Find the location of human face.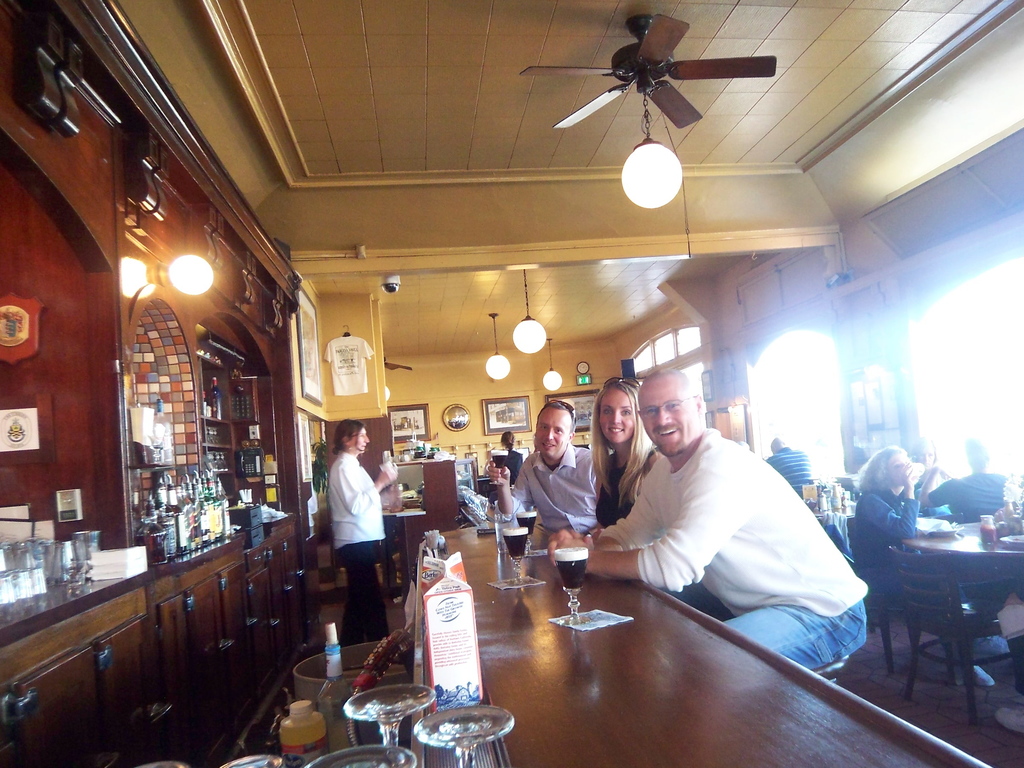
Location: x1=888, y1=452, x2=913, y2=484.
